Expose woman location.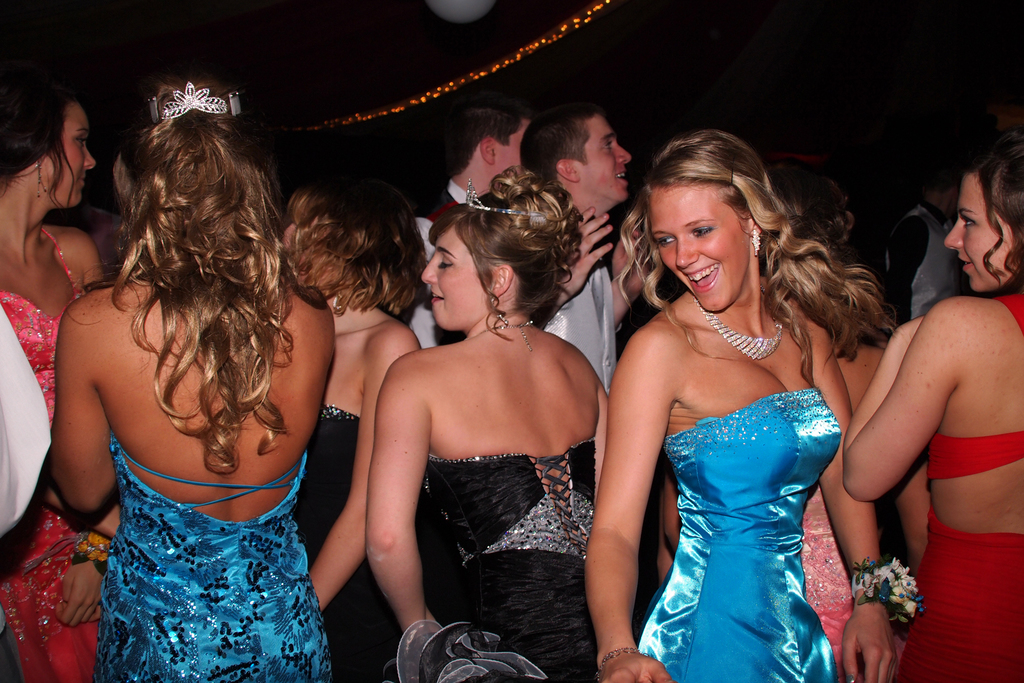
Exposed at Rect(338, 161, 621, 682).
